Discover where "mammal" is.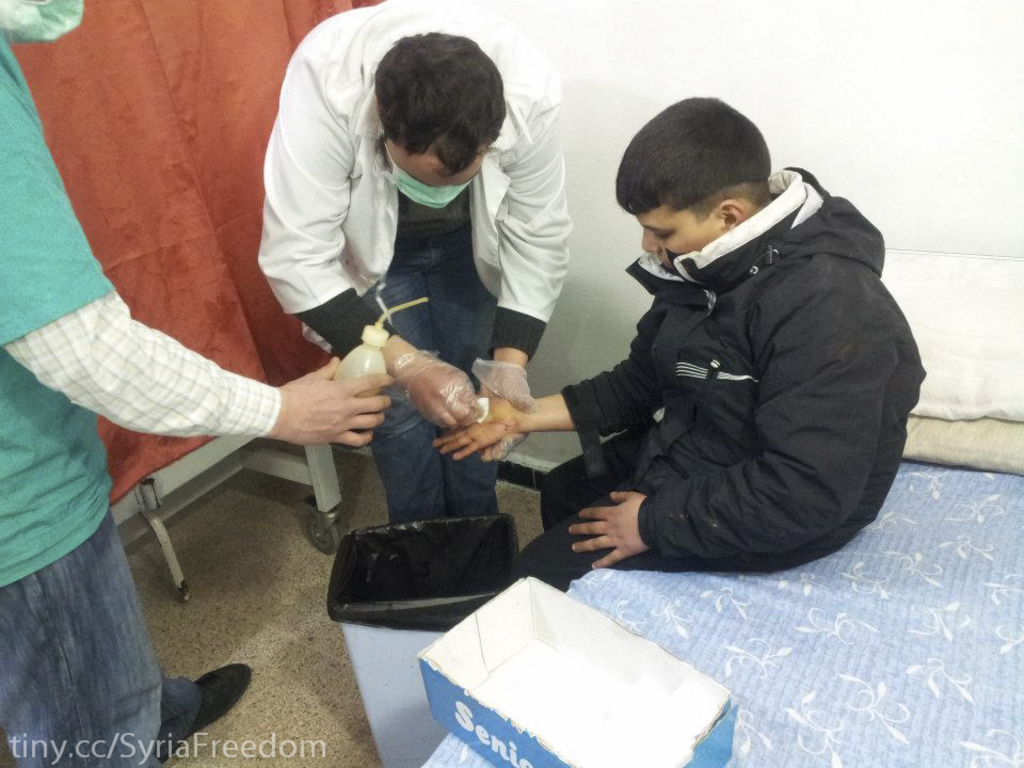
Discovered at BBox(259, 0, 577, 522).
